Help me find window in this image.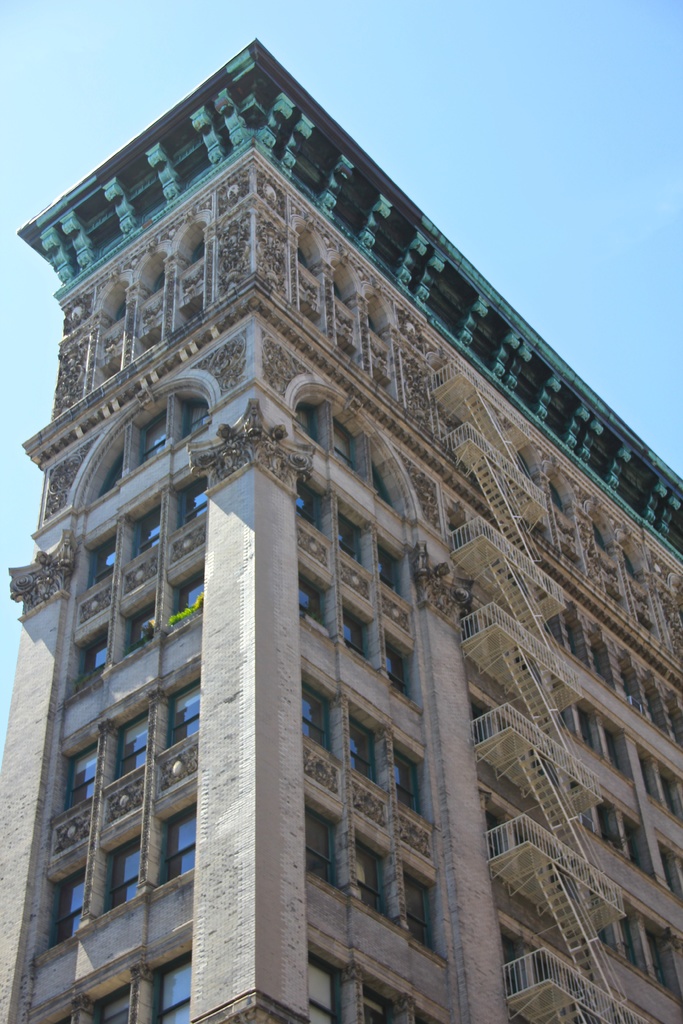
Found it: [left=294, top=478, right=334, bottom=538].
